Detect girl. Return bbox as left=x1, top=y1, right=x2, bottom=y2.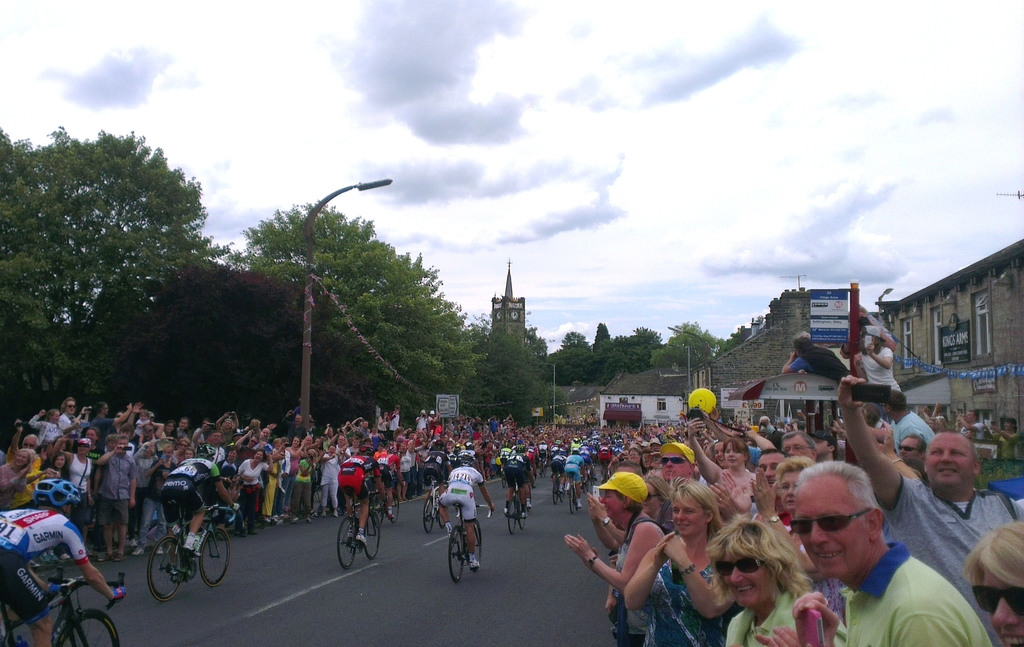
left=856, top=323, right=903, bottom=423.
